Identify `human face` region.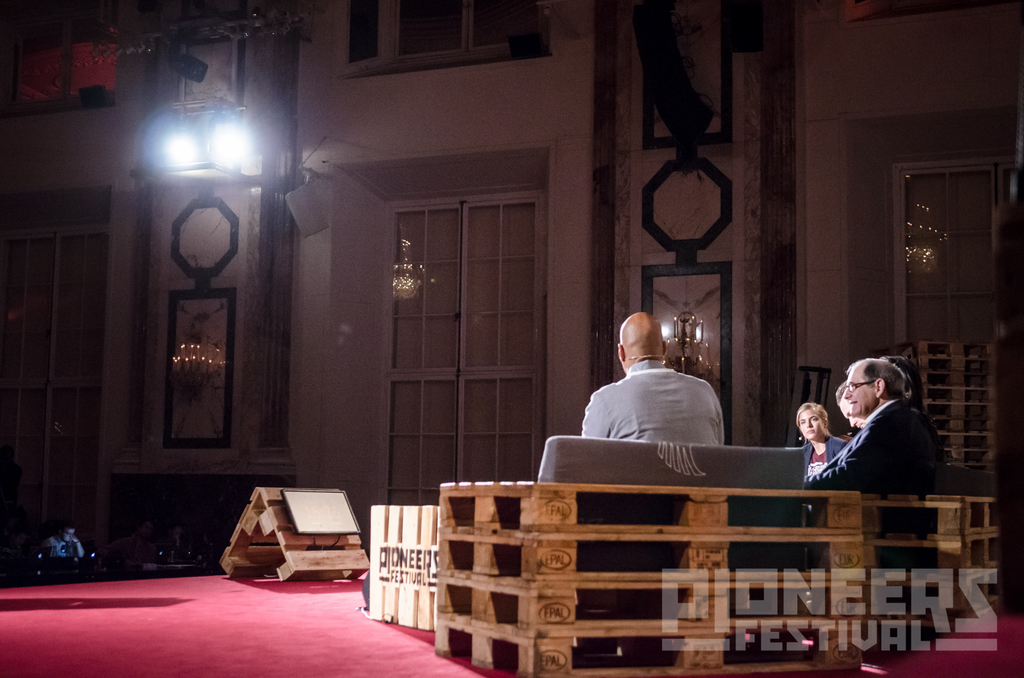
Region: box=[803, 407, 824, 441].
